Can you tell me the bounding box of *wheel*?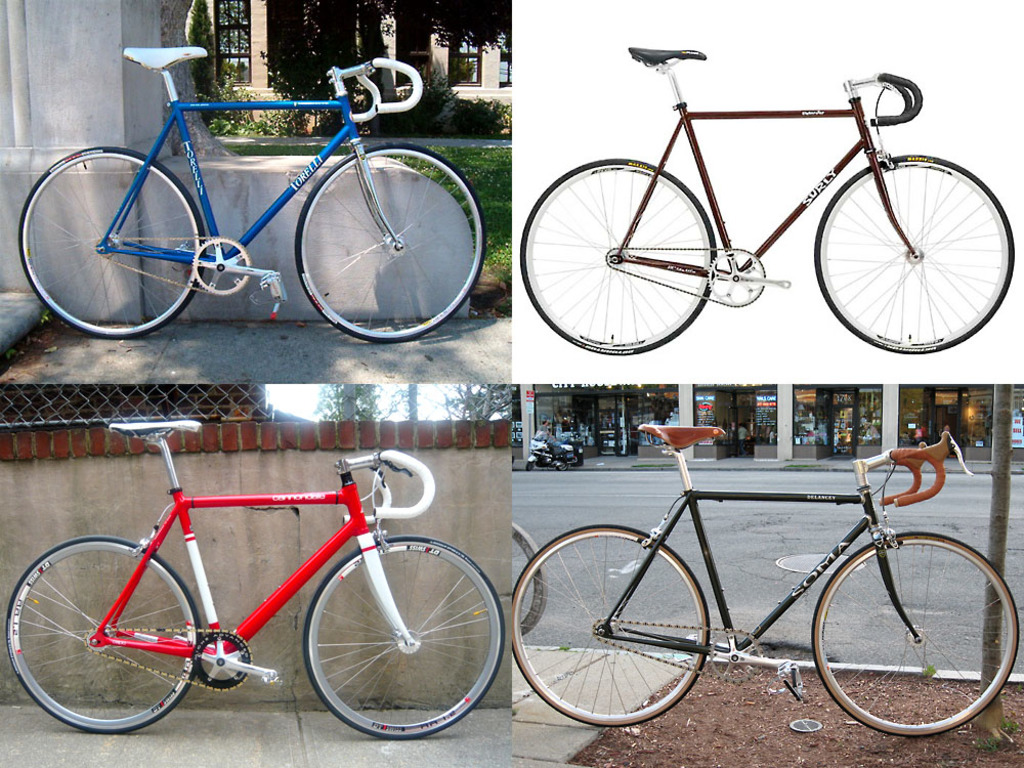
bbox=(293, 146, 485, 343).
